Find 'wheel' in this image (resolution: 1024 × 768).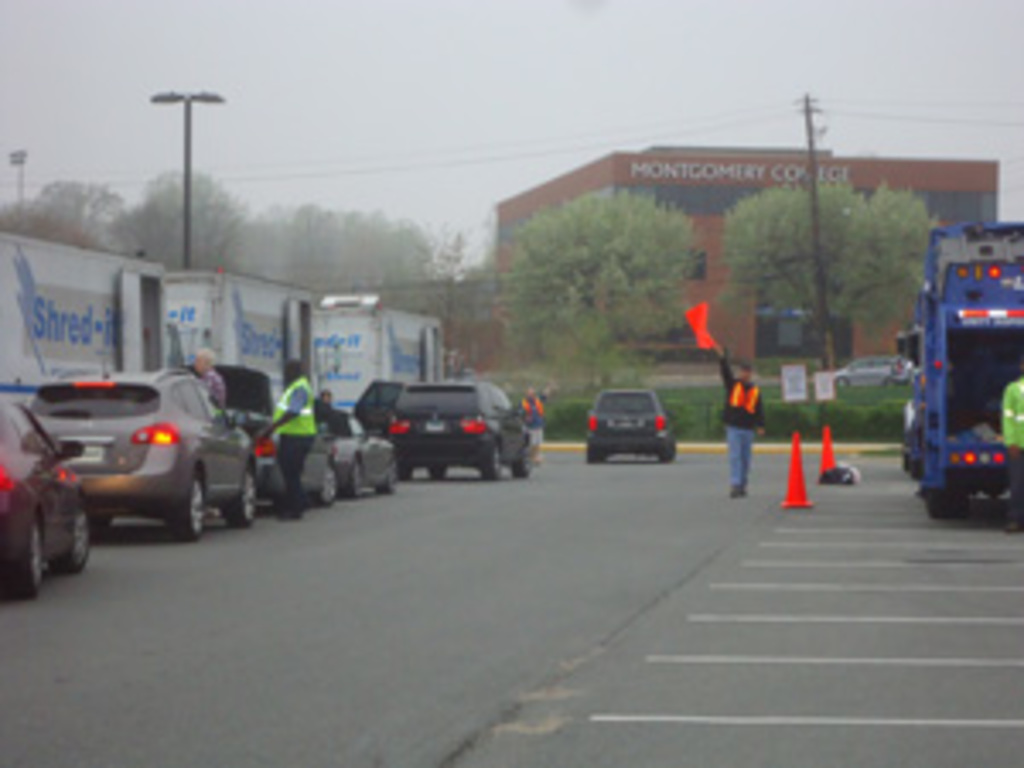
372 454 403 498.
